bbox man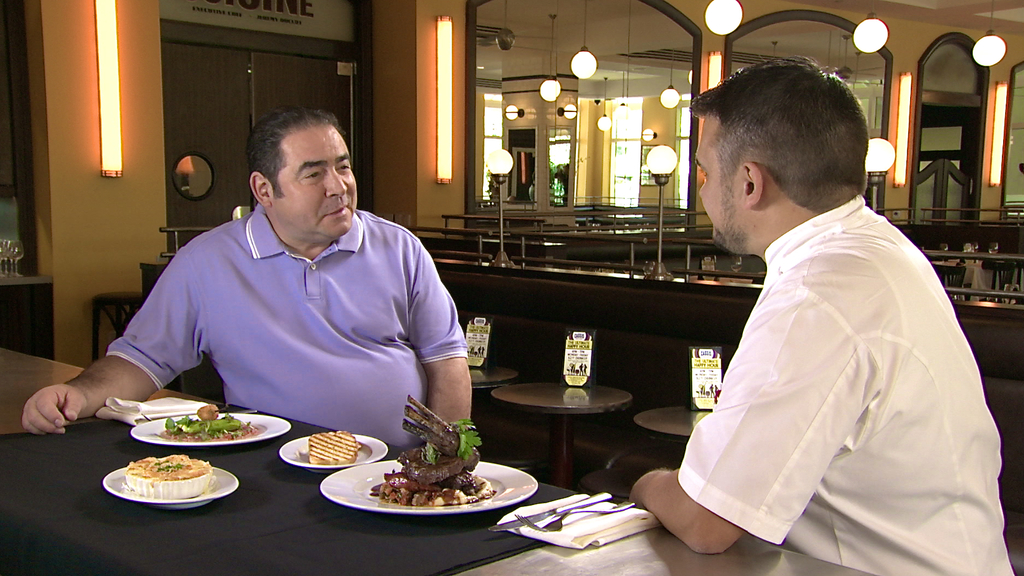
crop(624, 56, 1016, 575)
